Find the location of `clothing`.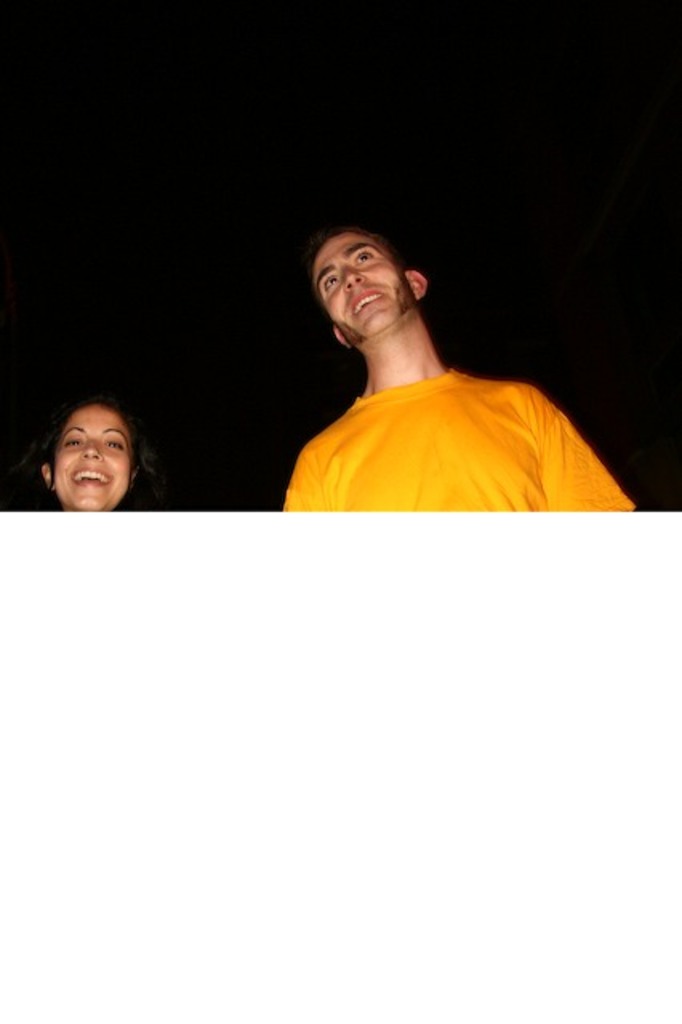
Location: <region>290, 317, 596, 498</region>.
